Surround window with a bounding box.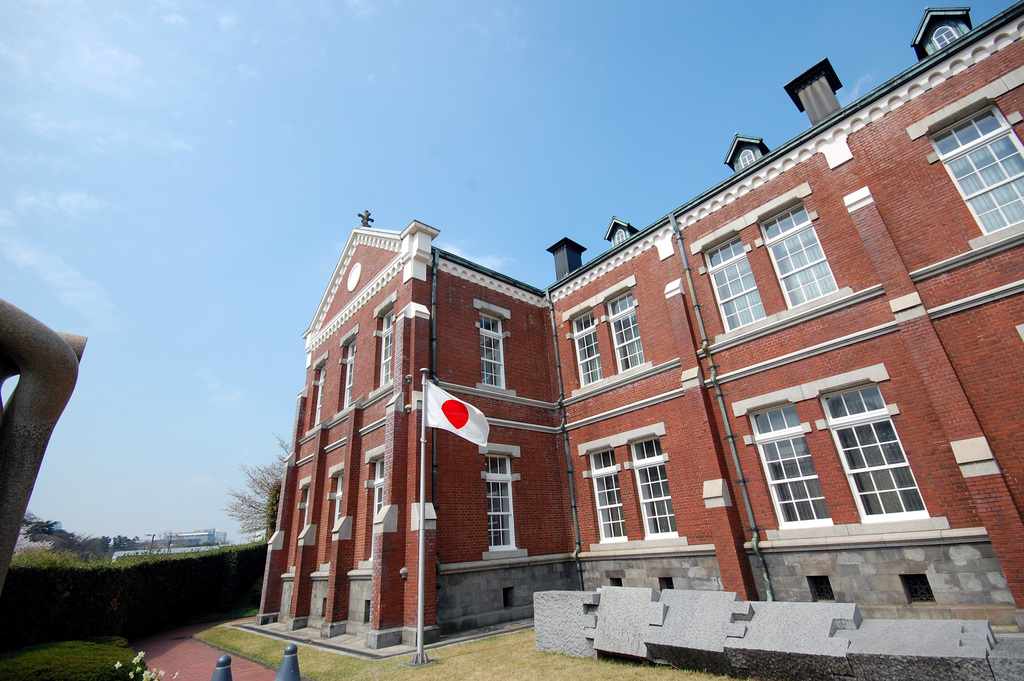
select_region(615, 230, 627, 241).
